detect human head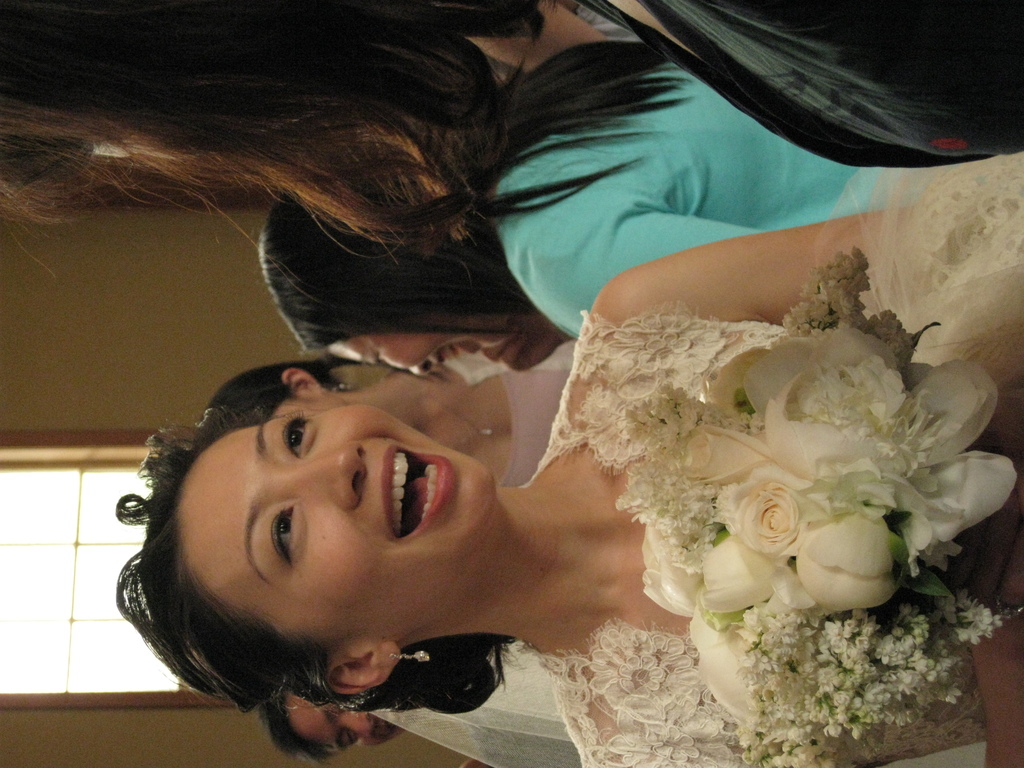
select_region(266, 691, 406, 764)
